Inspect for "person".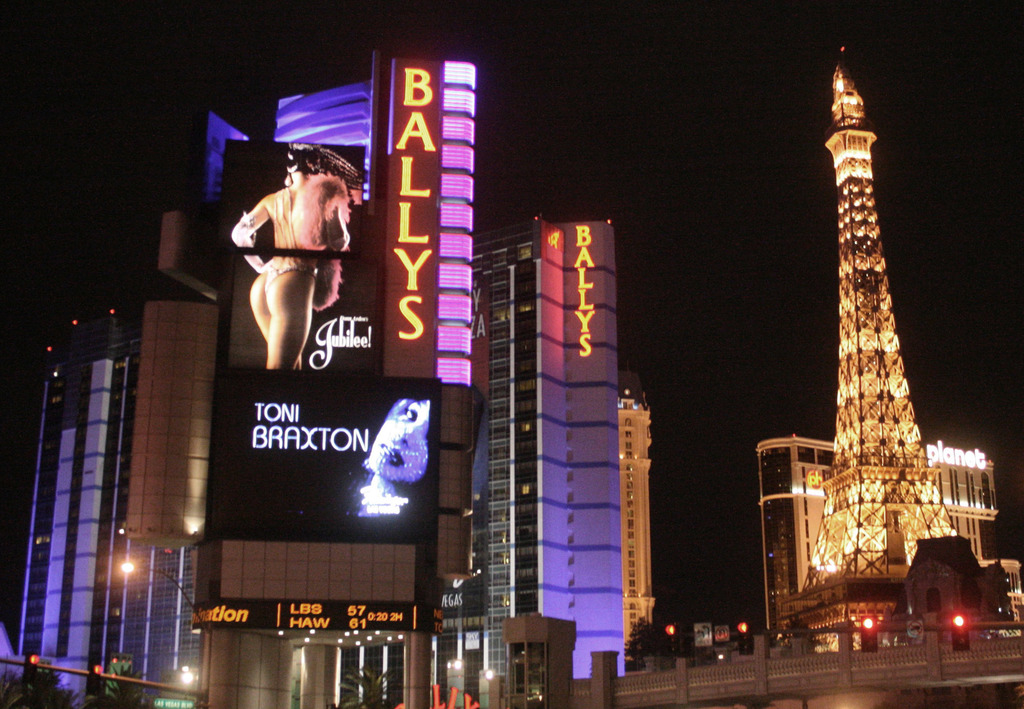
Inspection: box=[223, 130, 351, 383].
